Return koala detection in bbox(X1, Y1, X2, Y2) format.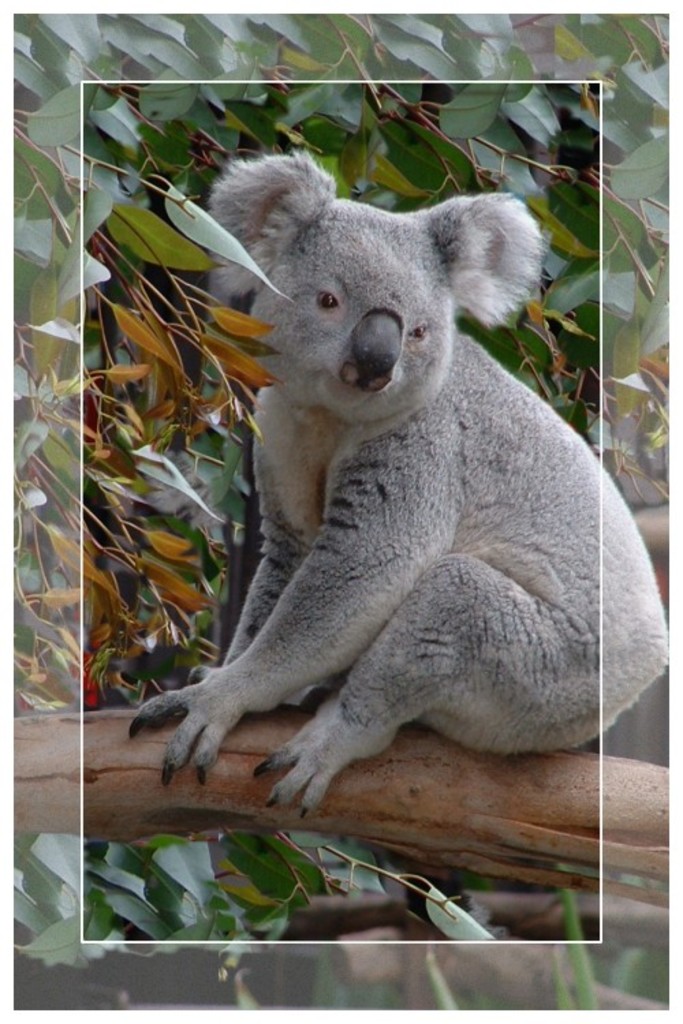
bbox(123, 150, 673, 823).
